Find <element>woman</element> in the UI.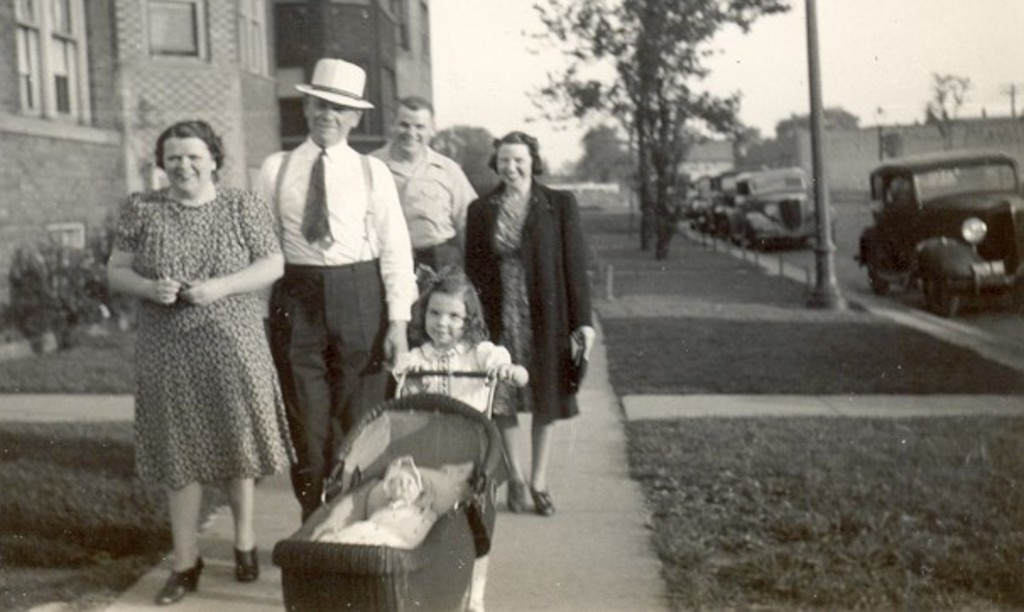
UI element at select_region(460, 132, 595, 517).
